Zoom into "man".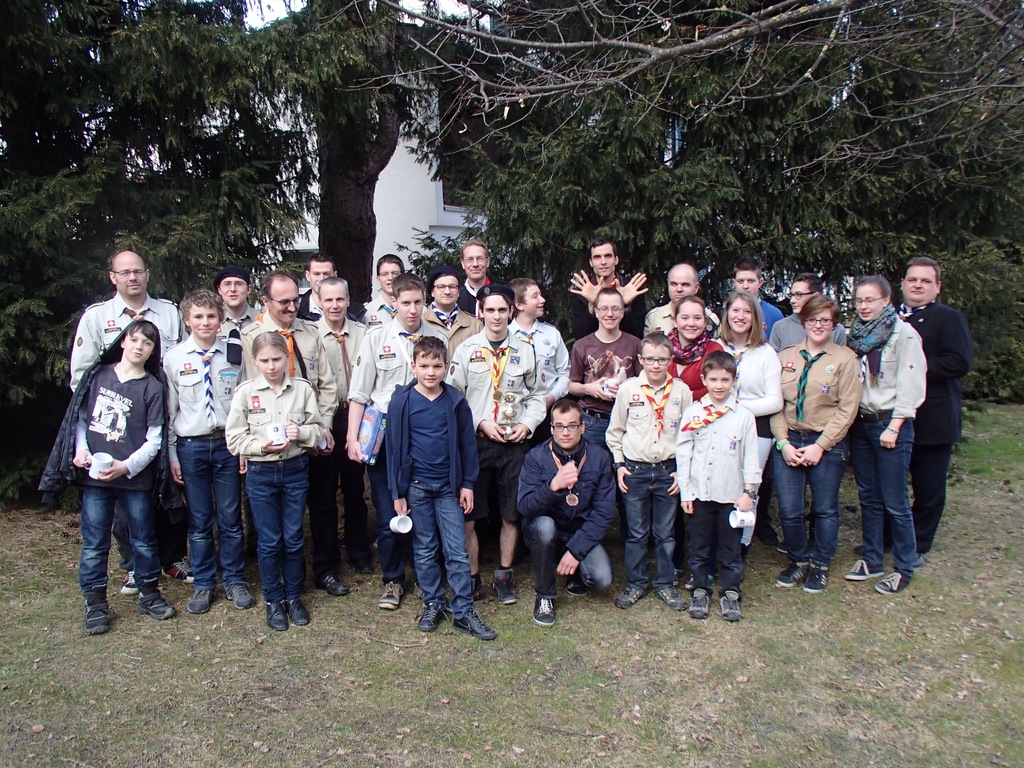
Zoom target: bbox=(342, 271, 451, 611).
